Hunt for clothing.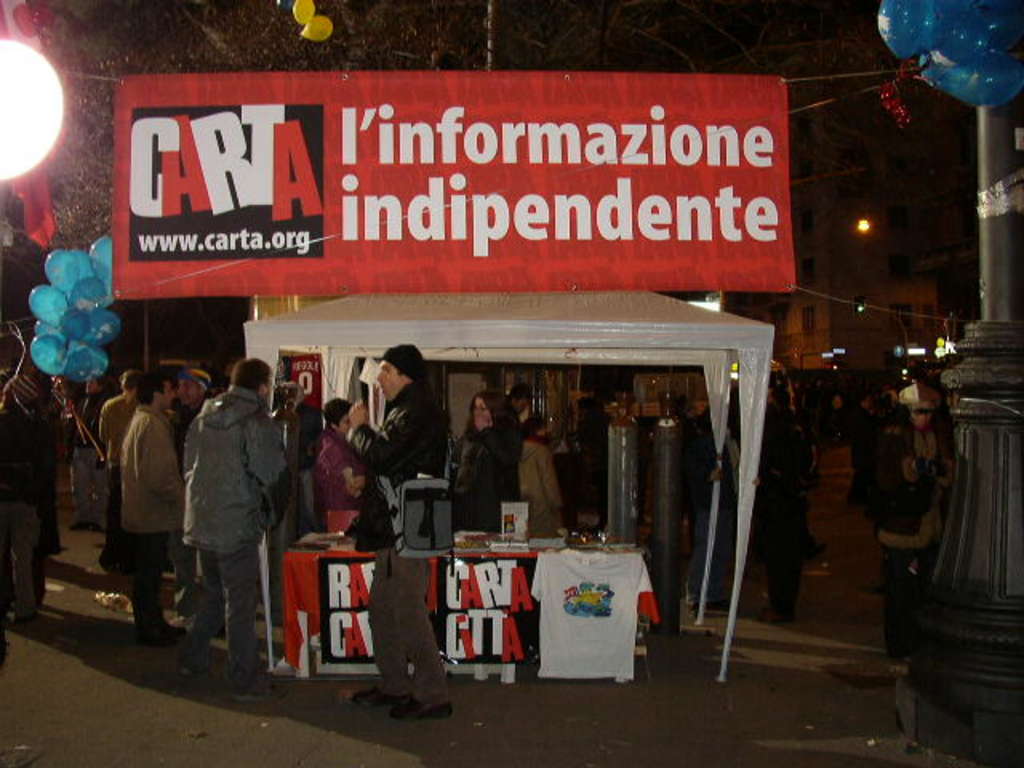
Hunted down at [347, 382, 442, 710].
